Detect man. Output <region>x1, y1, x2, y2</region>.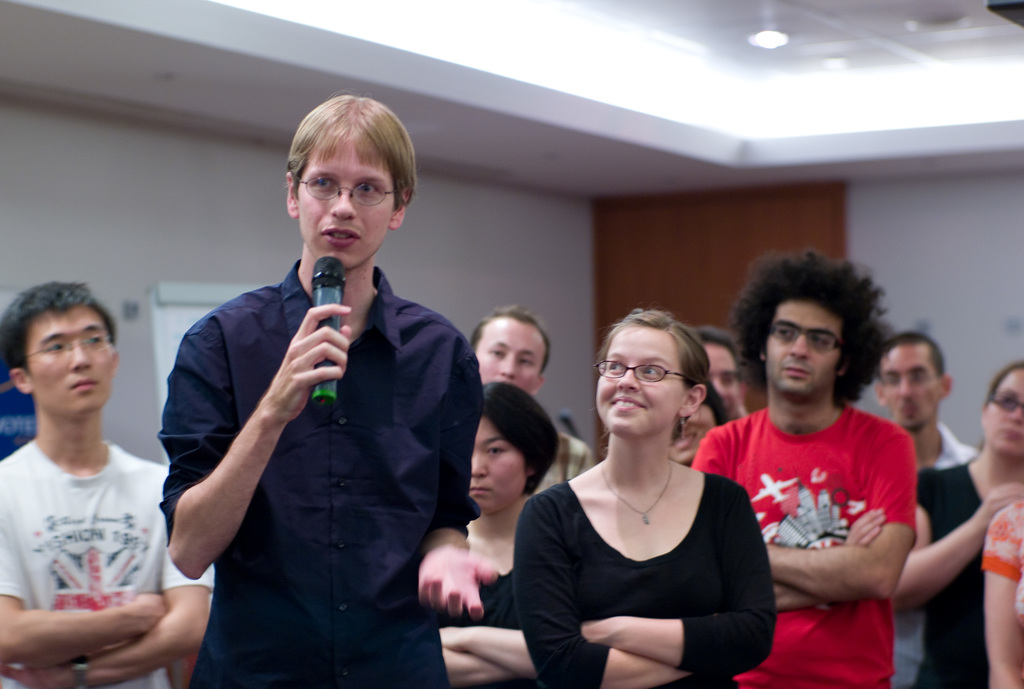
<region>0, 281, 216, 688</region>.
